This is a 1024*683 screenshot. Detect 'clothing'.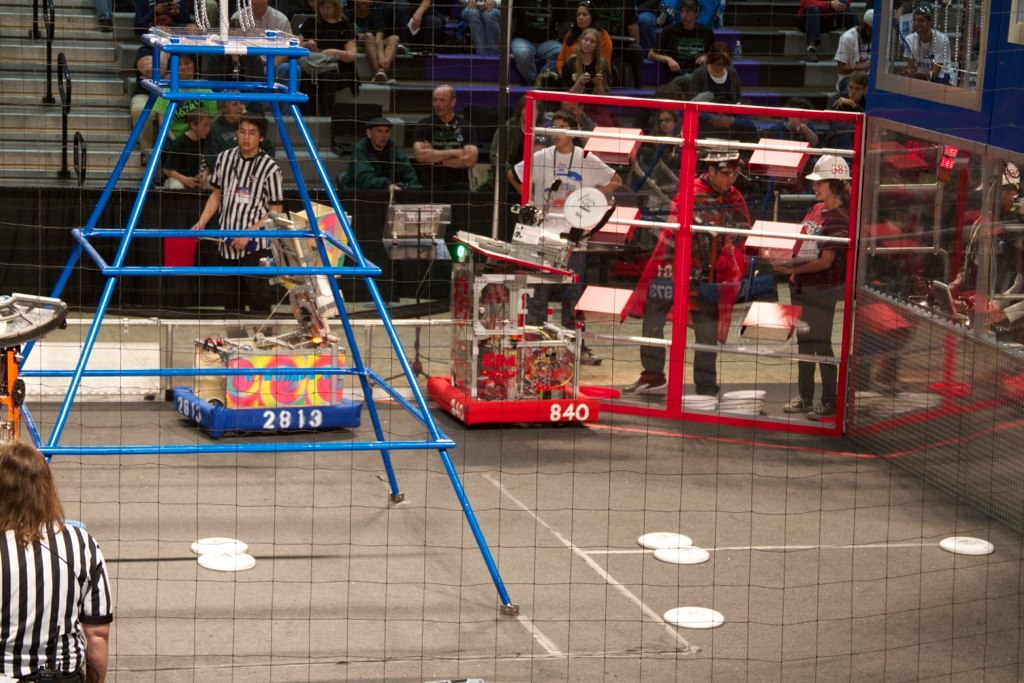
left=953, top=221, right=1023, bottom=304.
